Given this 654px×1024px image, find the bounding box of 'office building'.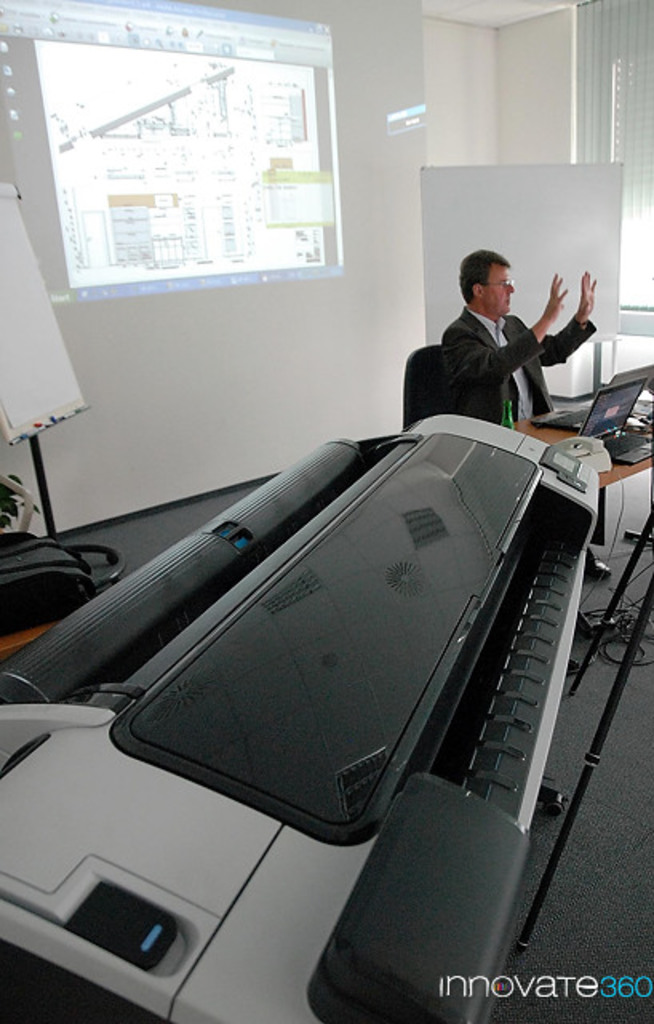
{"left": 0, "top": 0, "right": 652, "bottom": 1022}.
